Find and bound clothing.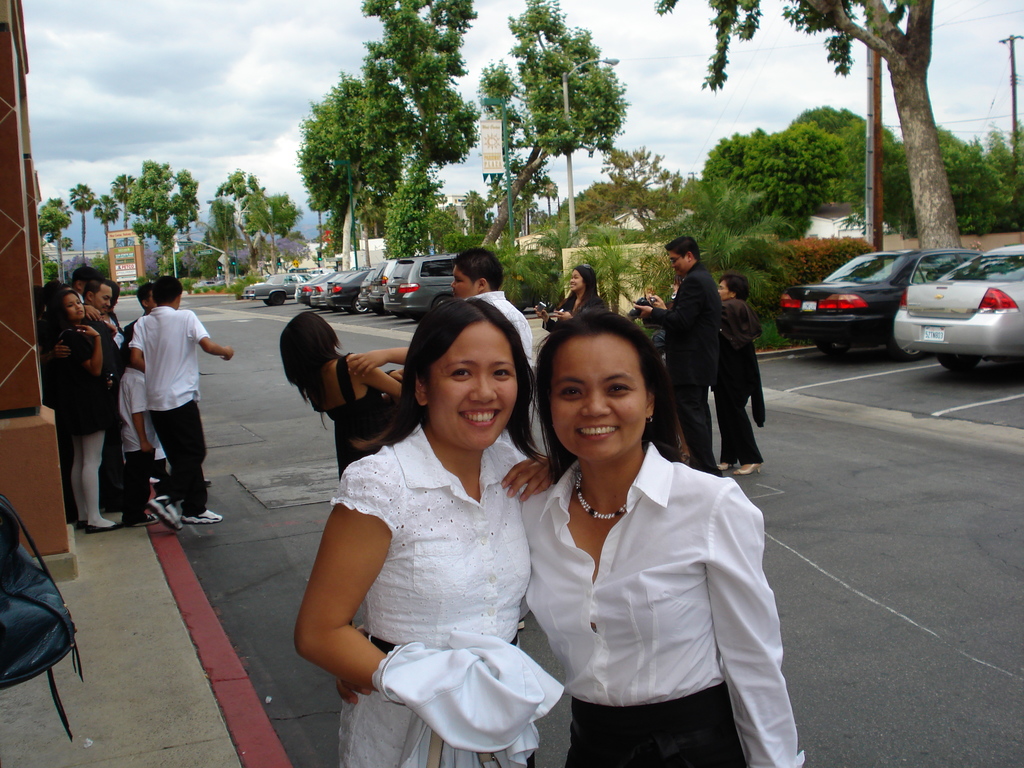
Bound: box=[321, 422, 540, 767].
